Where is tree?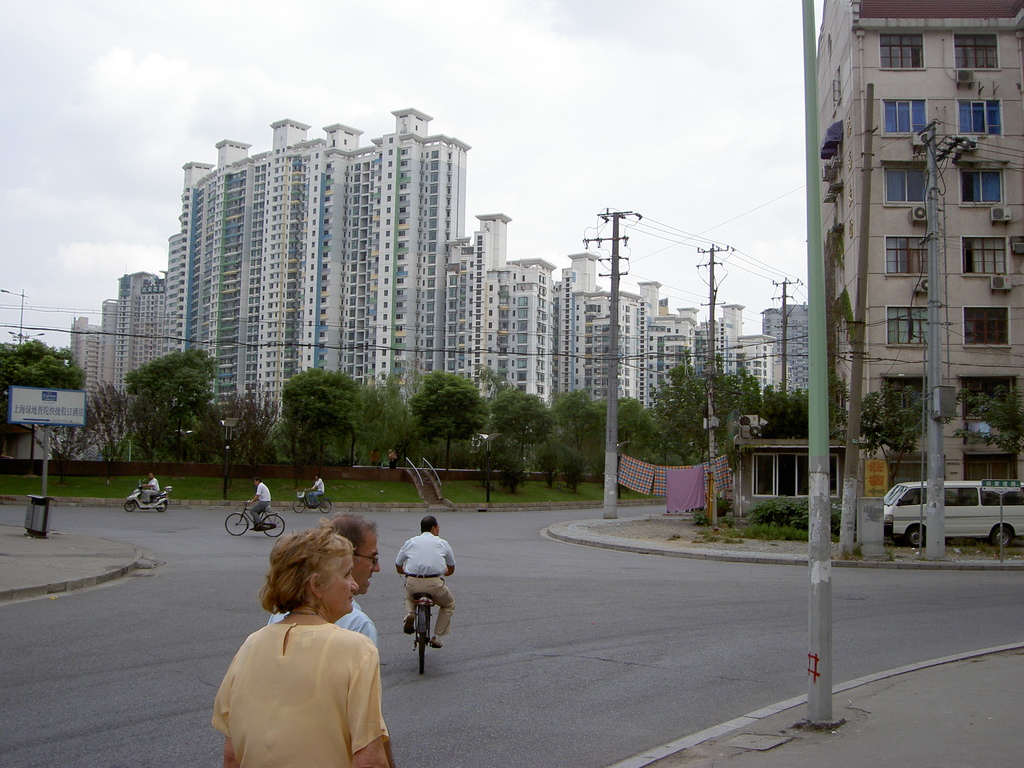
x1=538 y1=387 x2=660 y2=491.
